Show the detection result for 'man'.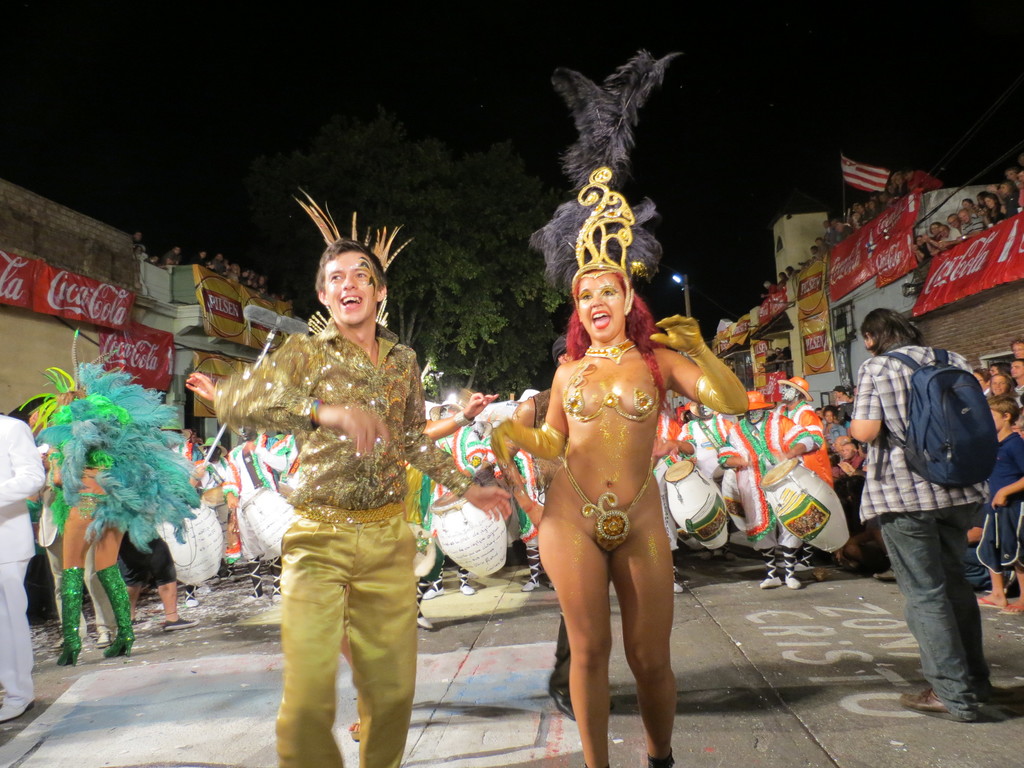
crop(970, 368, 990, 393).
